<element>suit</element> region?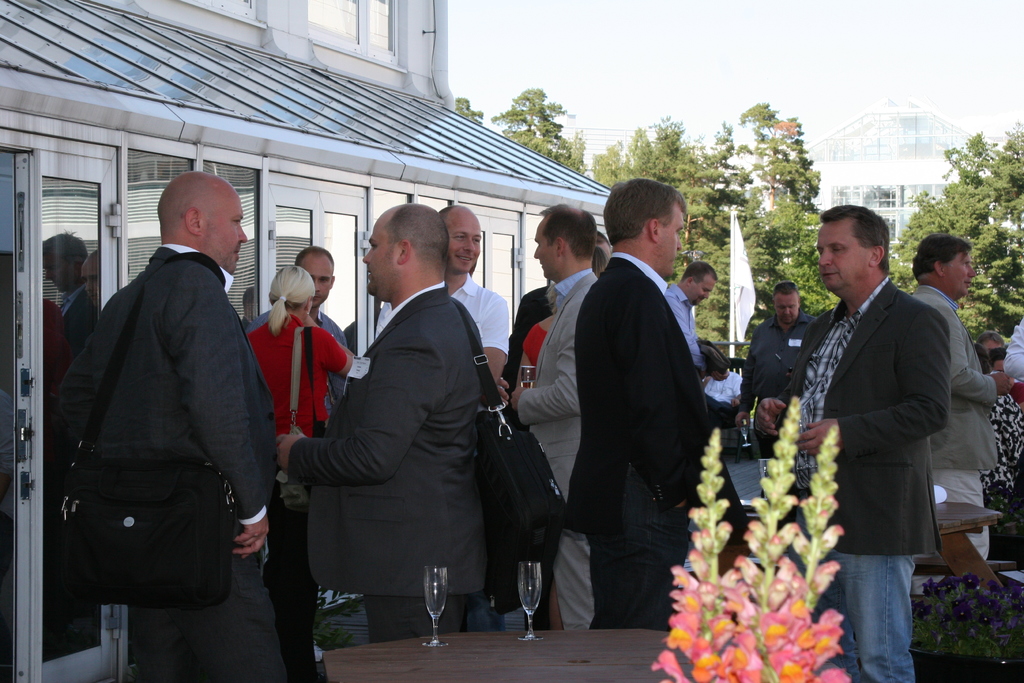
bbox(283, 277, 486, 645)
